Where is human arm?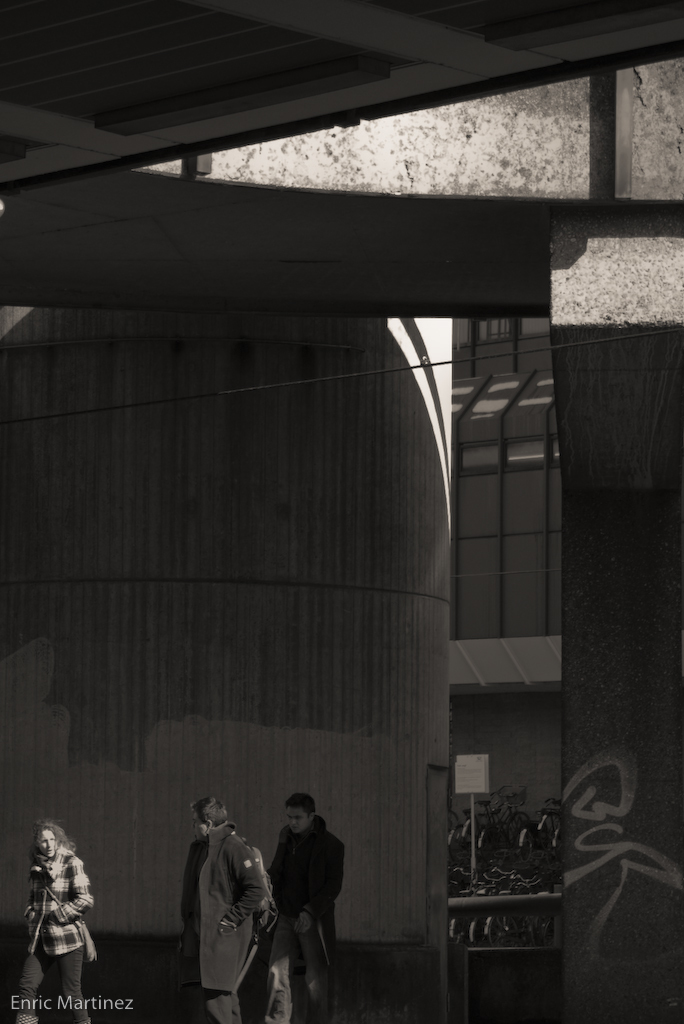
(282,843,348,942).
